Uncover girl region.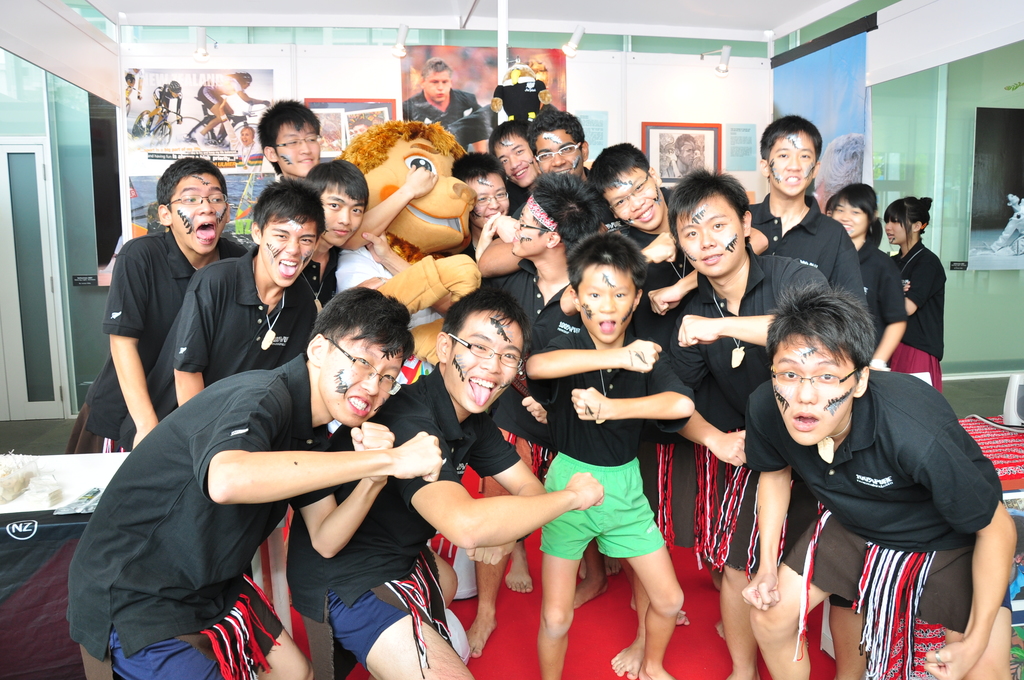
Uncovered: locate(883, 197, 946, 389).
